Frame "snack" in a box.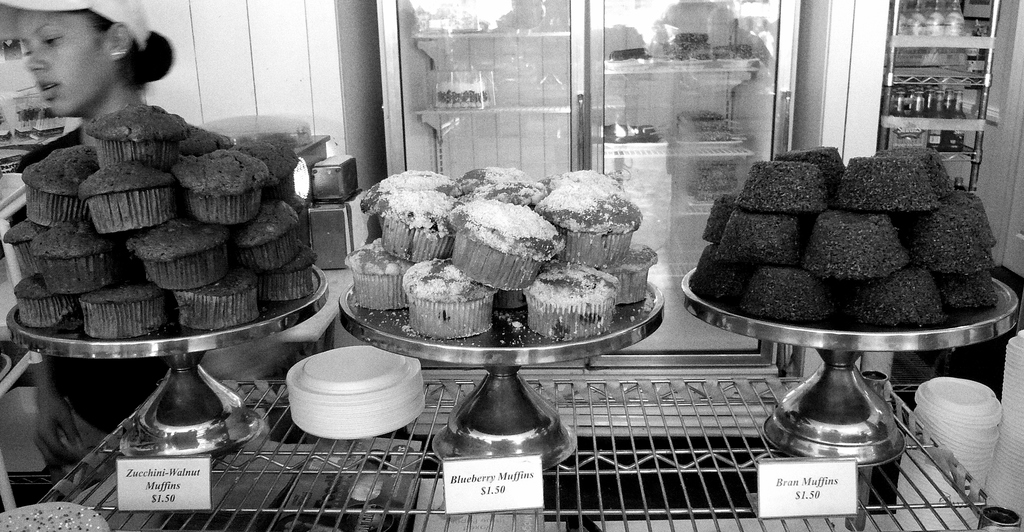
left=122, top=211, right=220, bottom=289.
